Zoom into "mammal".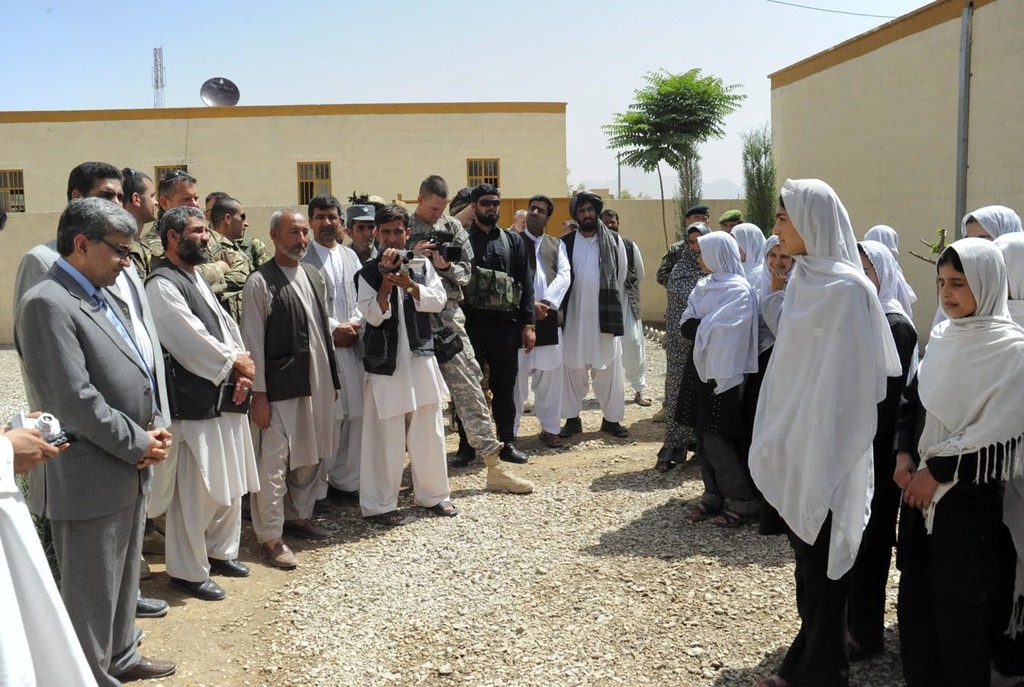
Zoom target: x1=718 y1=209 x2=743 y2=233.
